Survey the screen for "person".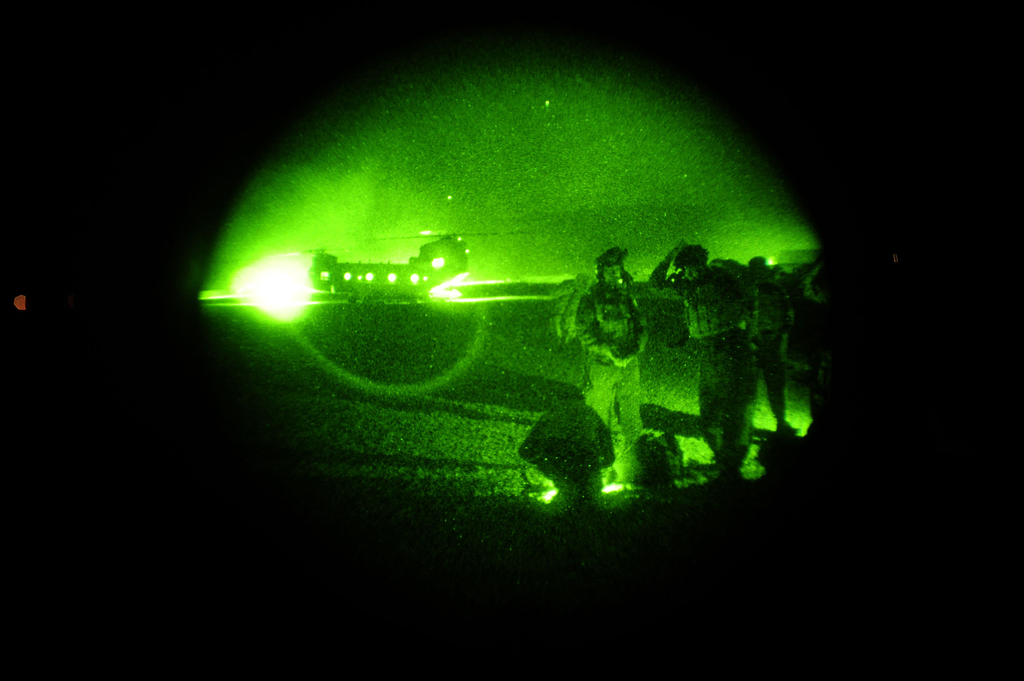
Survey found: rect(735, 256, 795, 431).
